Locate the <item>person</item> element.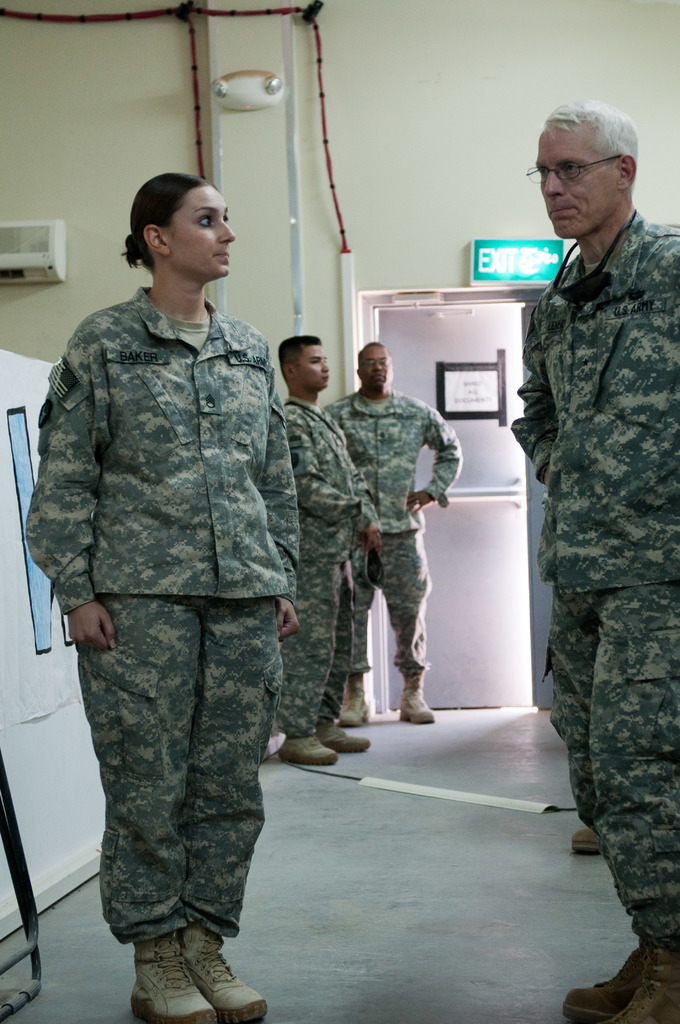
Element bbox: region(38, 164, 315, 1017).
